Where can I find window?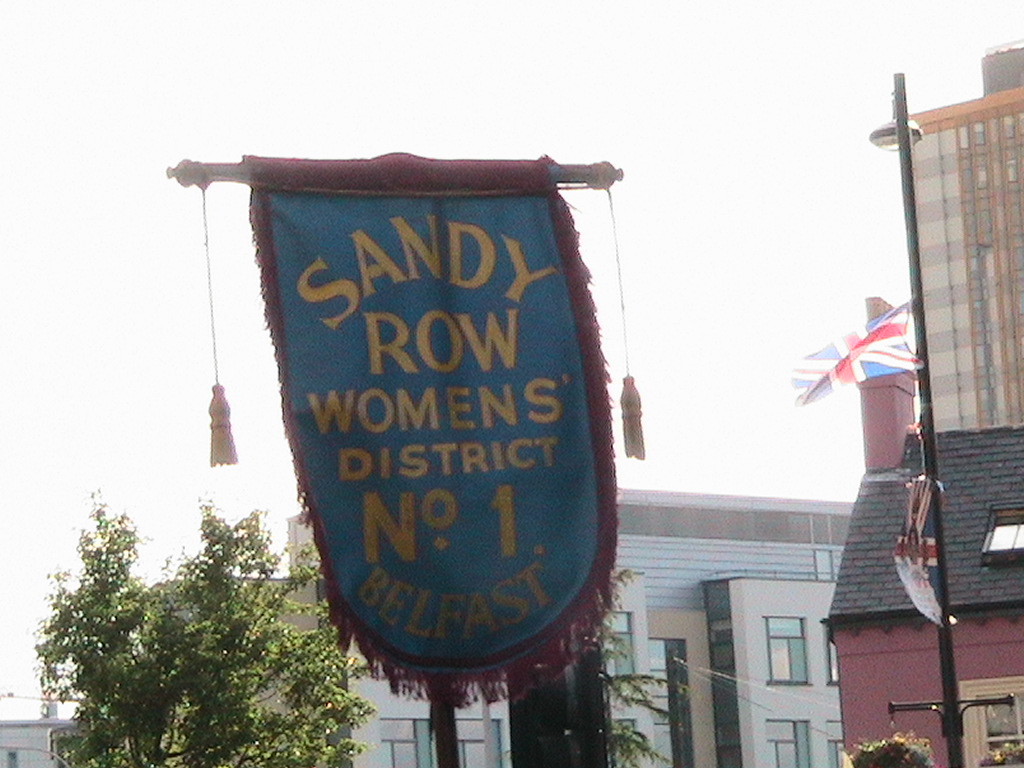
You can find it at detection(611, 608, 634, 685).
